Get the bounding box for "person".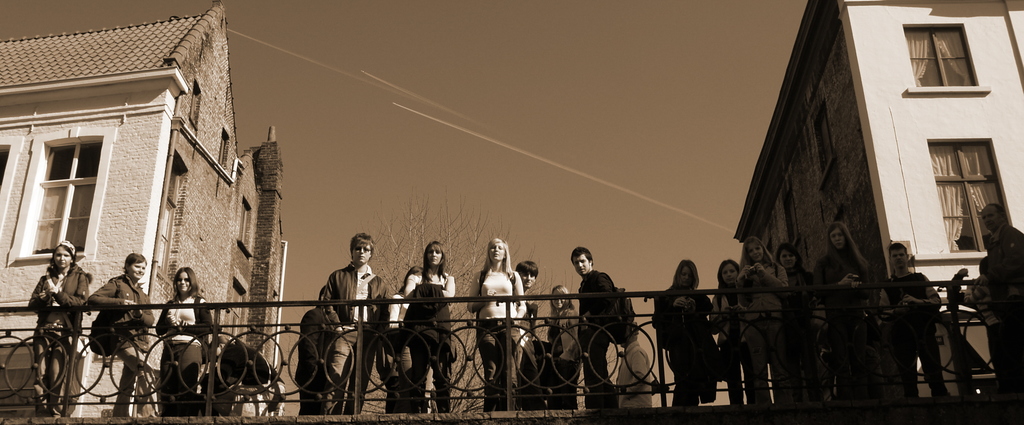
719:225:794:403.
